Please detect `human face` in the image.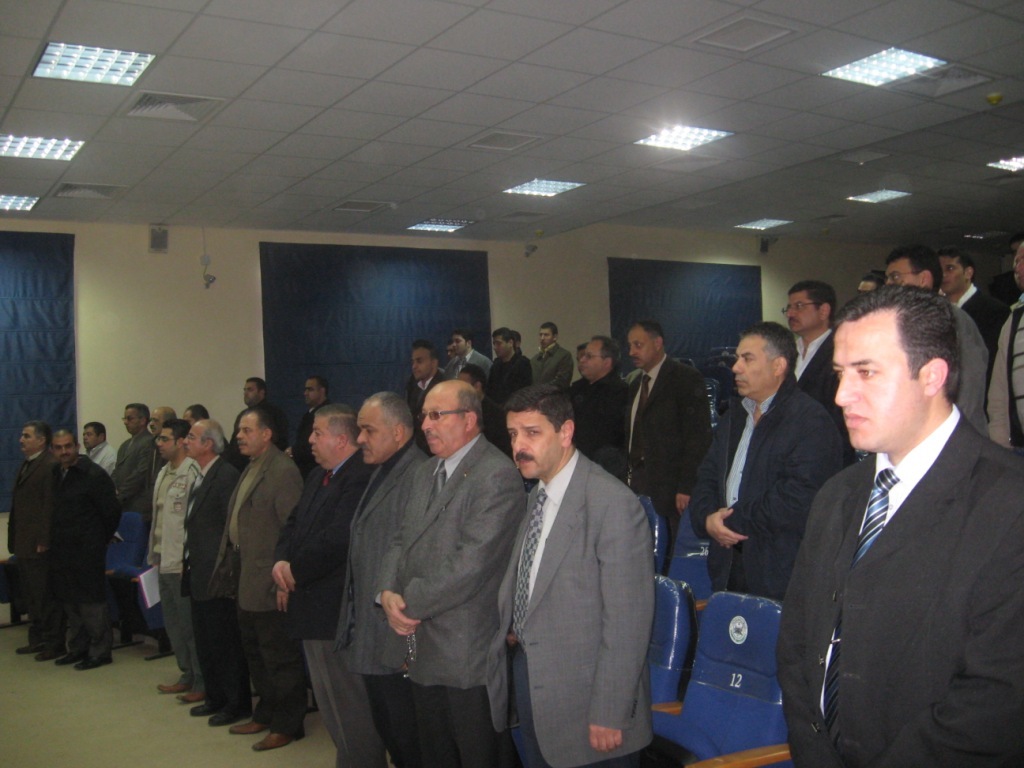
x1=879, y1=259, x2=922, y2=286.
